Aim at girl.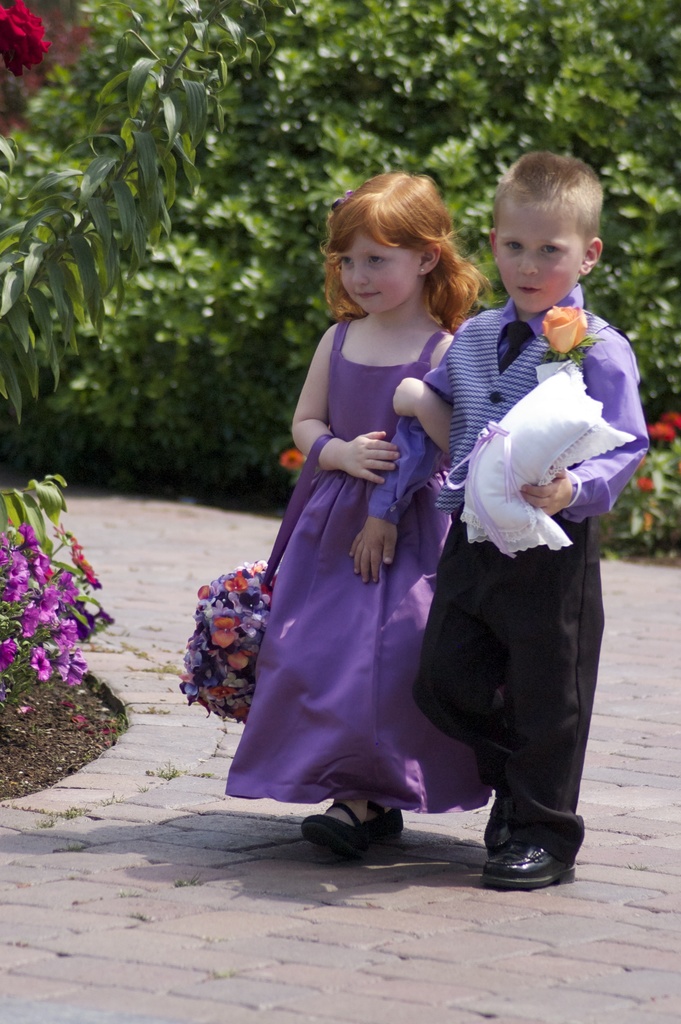
Aimed at 224 171 483 861.
